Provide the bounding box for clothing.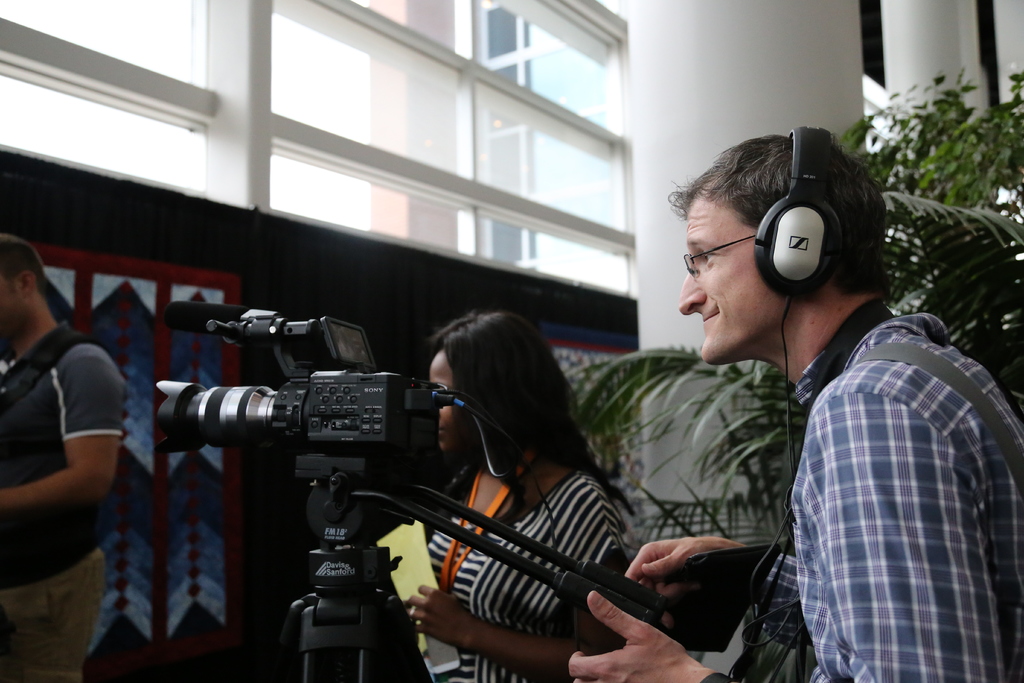
(0, 322, 125, 682).
